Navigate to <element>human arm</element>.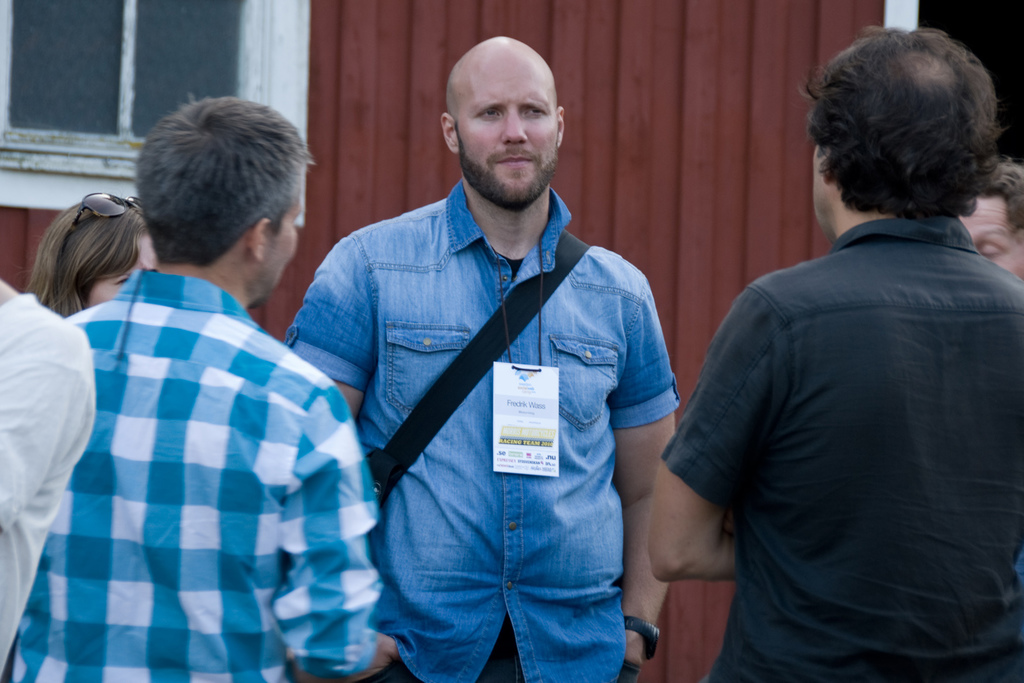
Navigation target: BBox(0, 325, 92, 536).
